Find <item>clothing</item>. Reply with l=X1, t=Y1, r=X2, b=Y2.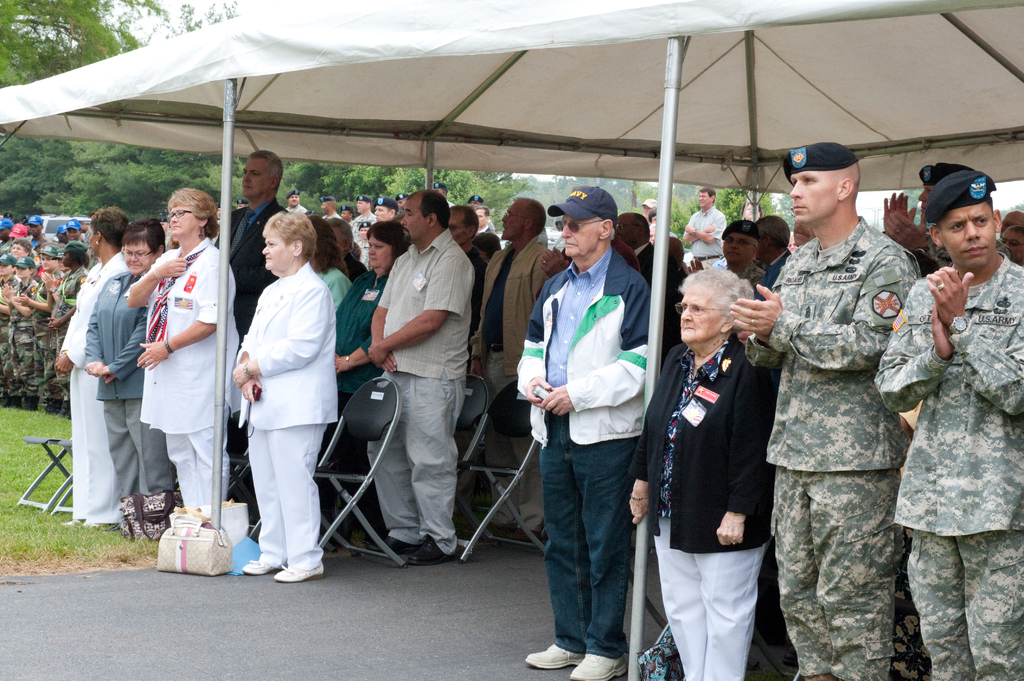
l=769, t=251, r=789, b=282.
